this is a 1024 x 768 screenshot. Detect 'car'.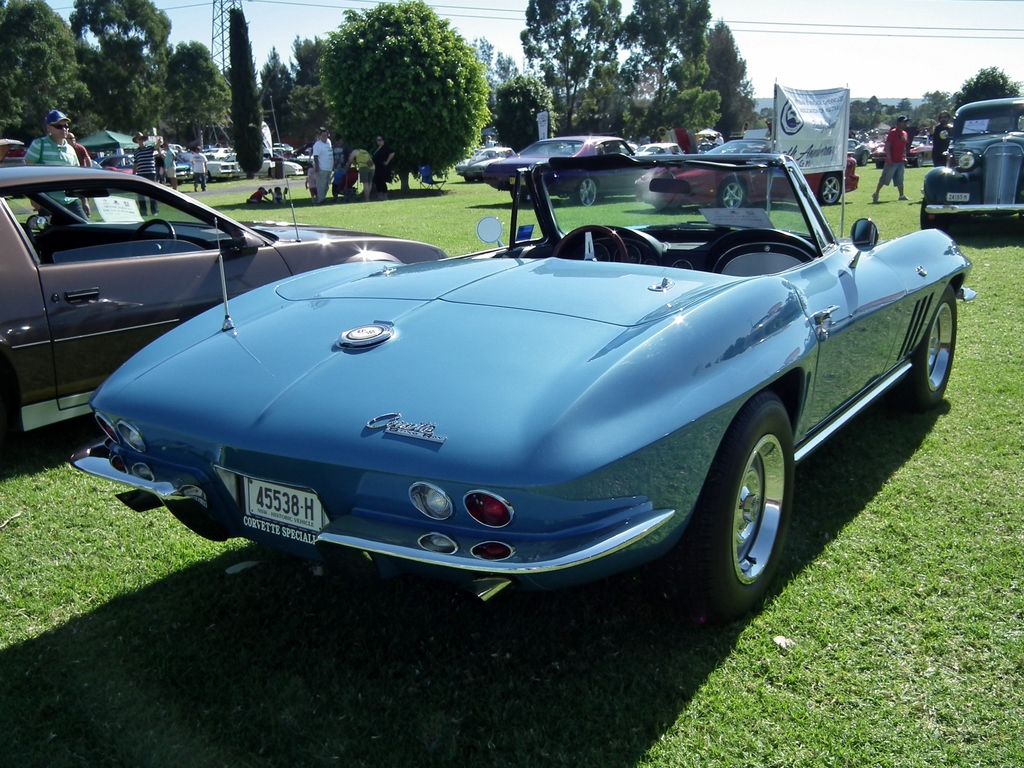
504:130:867:234.
